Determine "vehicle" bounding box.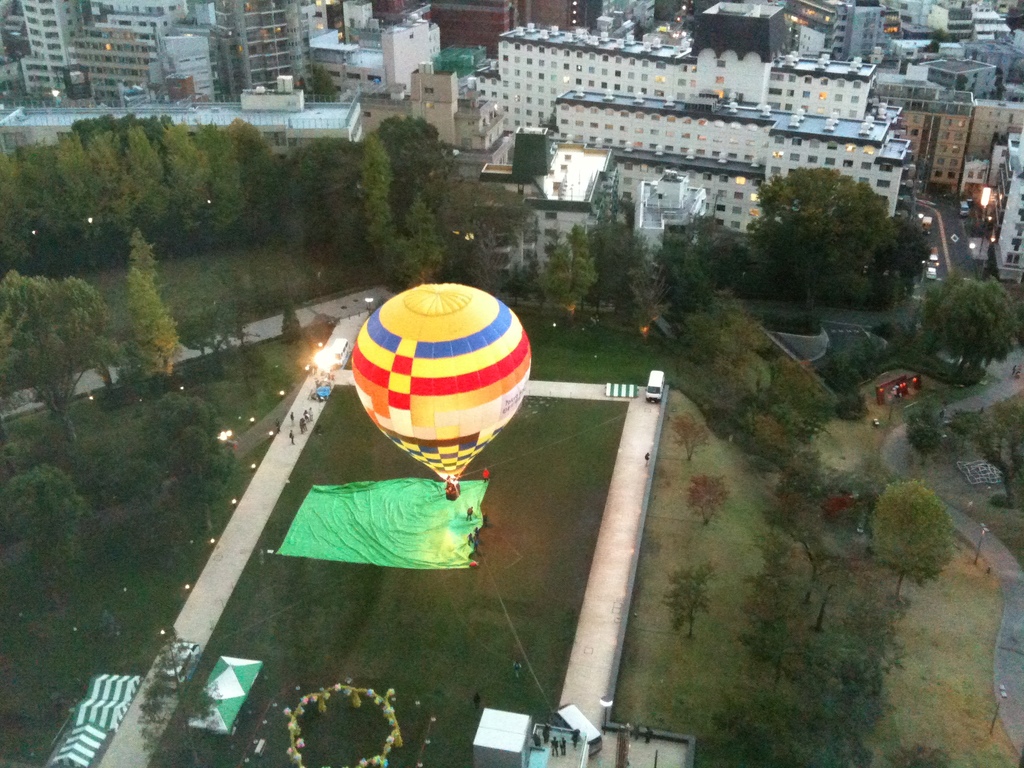
Determined: locate(960, 201, 970, 217).
